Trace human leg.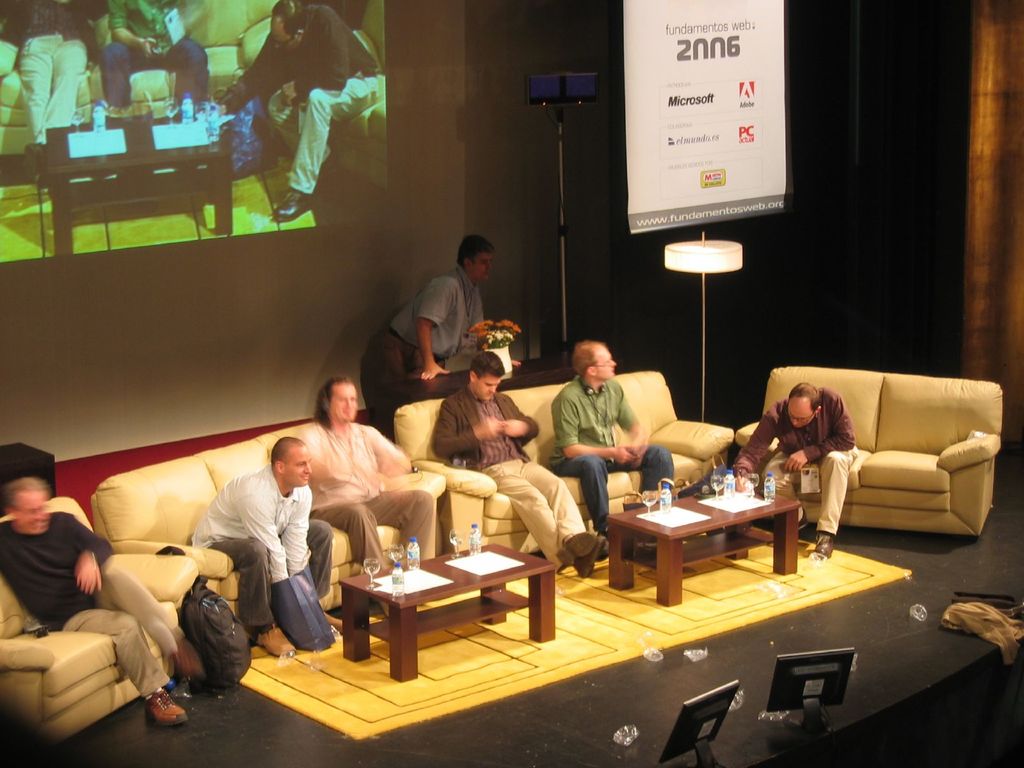
Traced to BBox(489, 474, 613, 570).
